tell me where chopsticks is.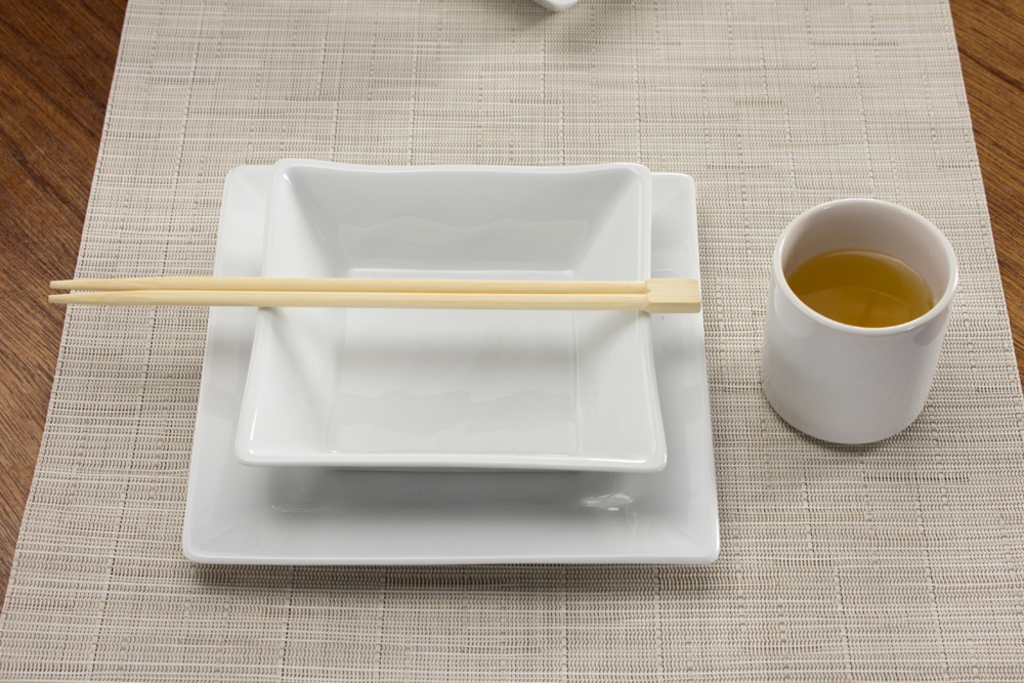
chopsticks is at [50,272,700,313].
